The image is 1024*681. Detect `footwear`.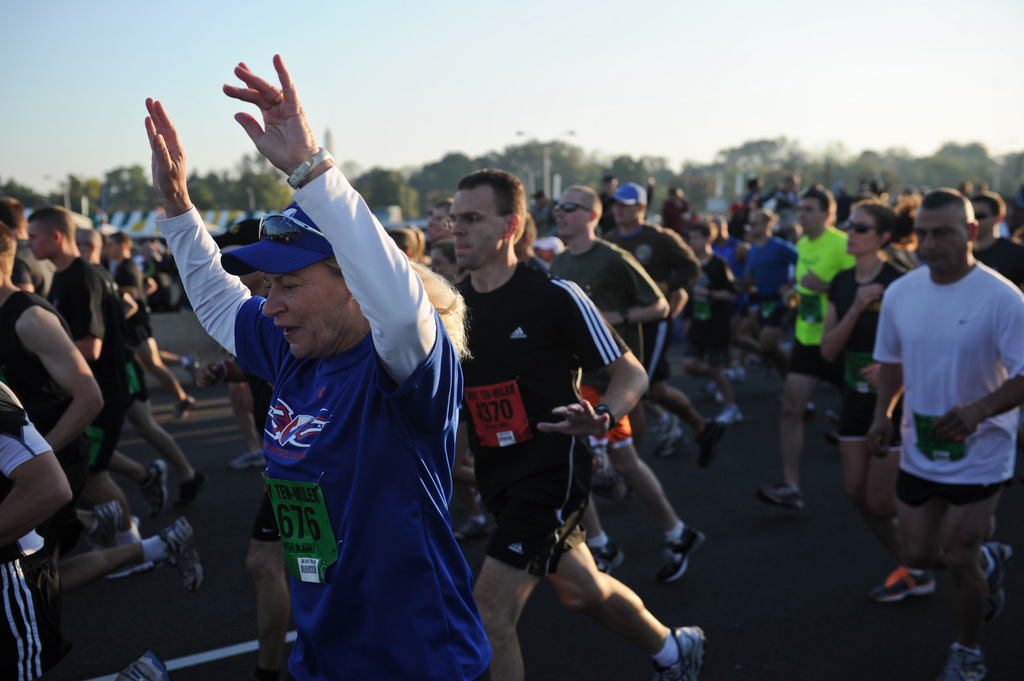
Detection: {"x1": 695, "y1": 418, "x2": 724, "y2": 469}.
